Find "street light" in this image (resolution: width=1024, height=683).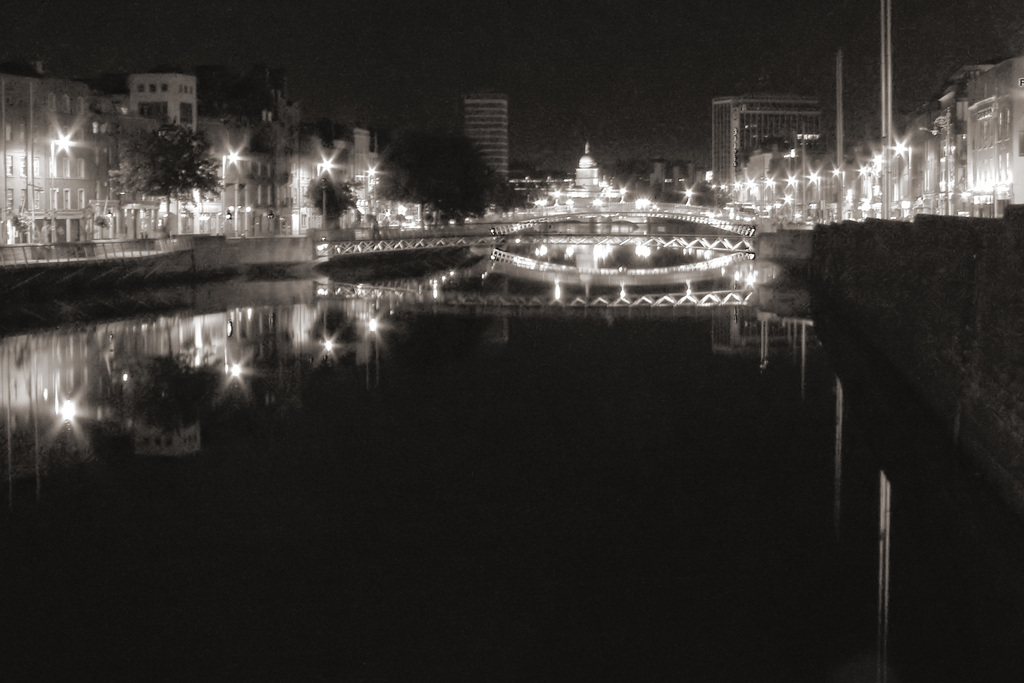
317, 156, 335, 231.
